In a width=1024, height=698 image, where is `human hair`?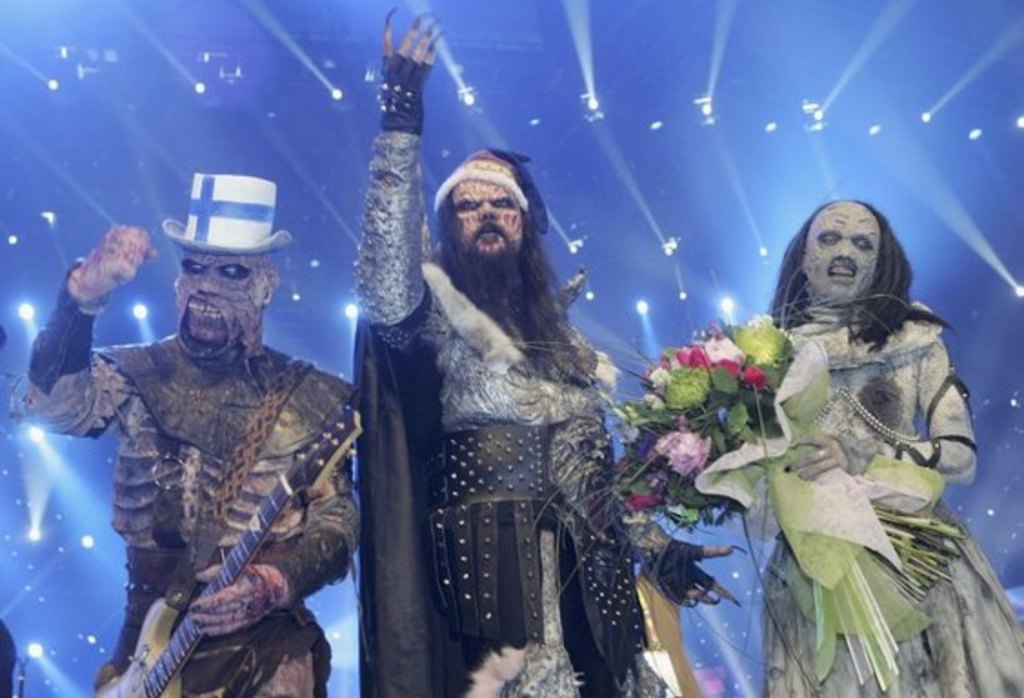
BBox(788, 194, 935, 373).
